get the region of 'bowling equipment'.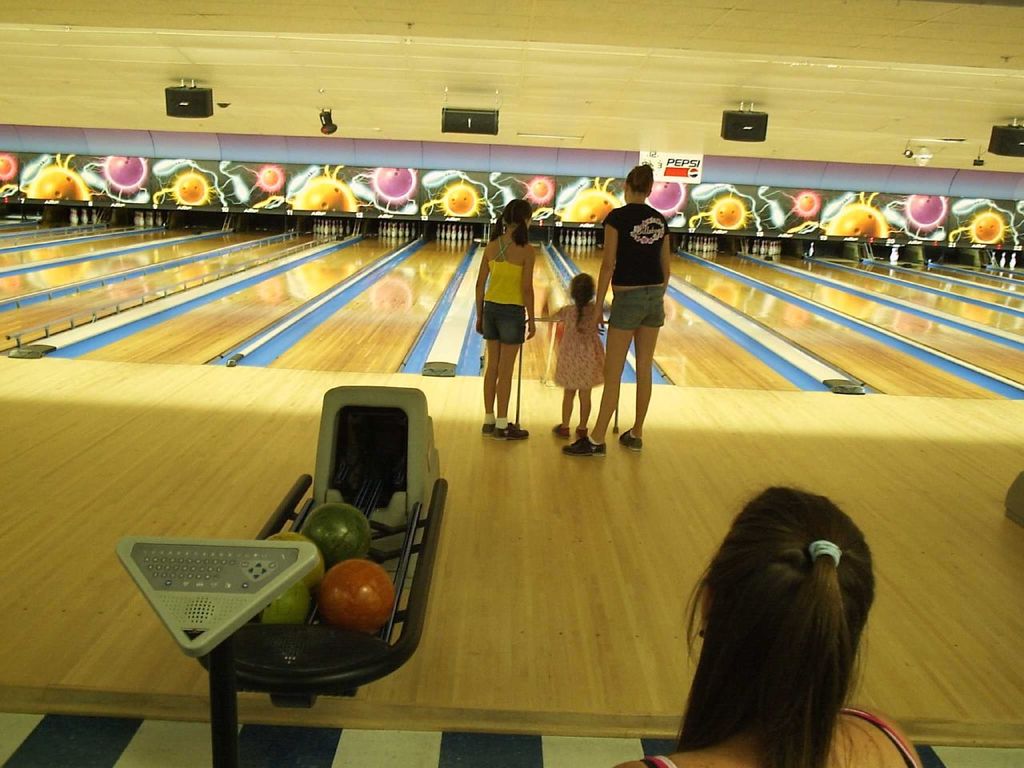
[442, 185, 479, 221].
